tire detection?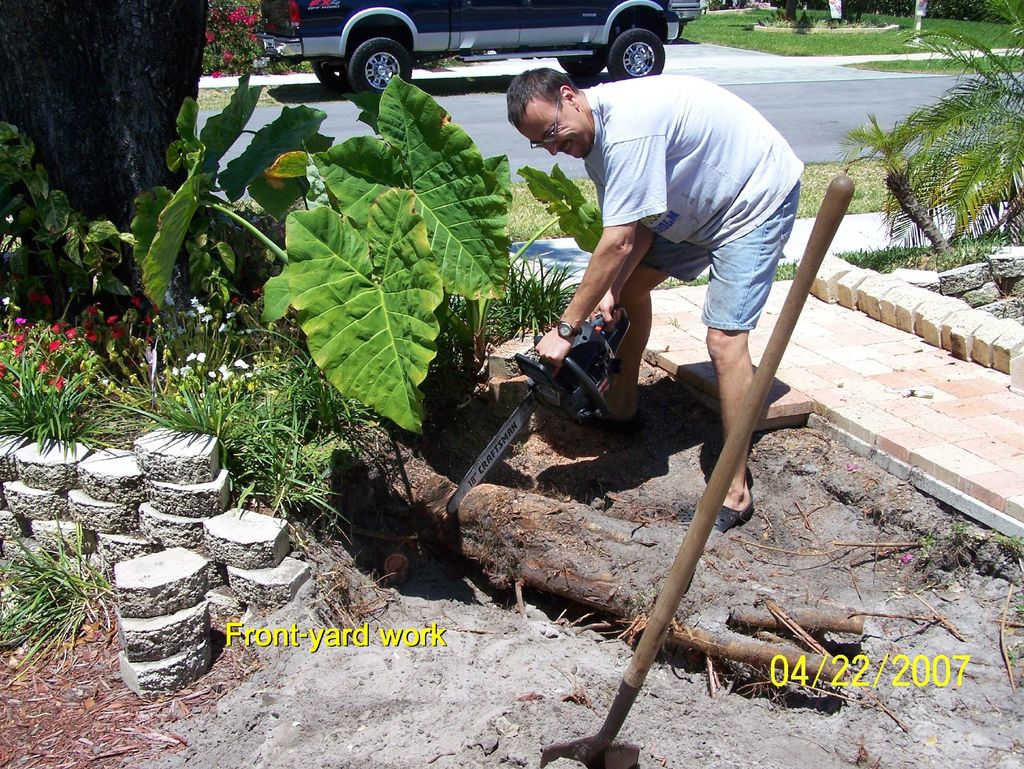
{"x1": 552, "y1": 44, "x2": 605, "y2": 77}
